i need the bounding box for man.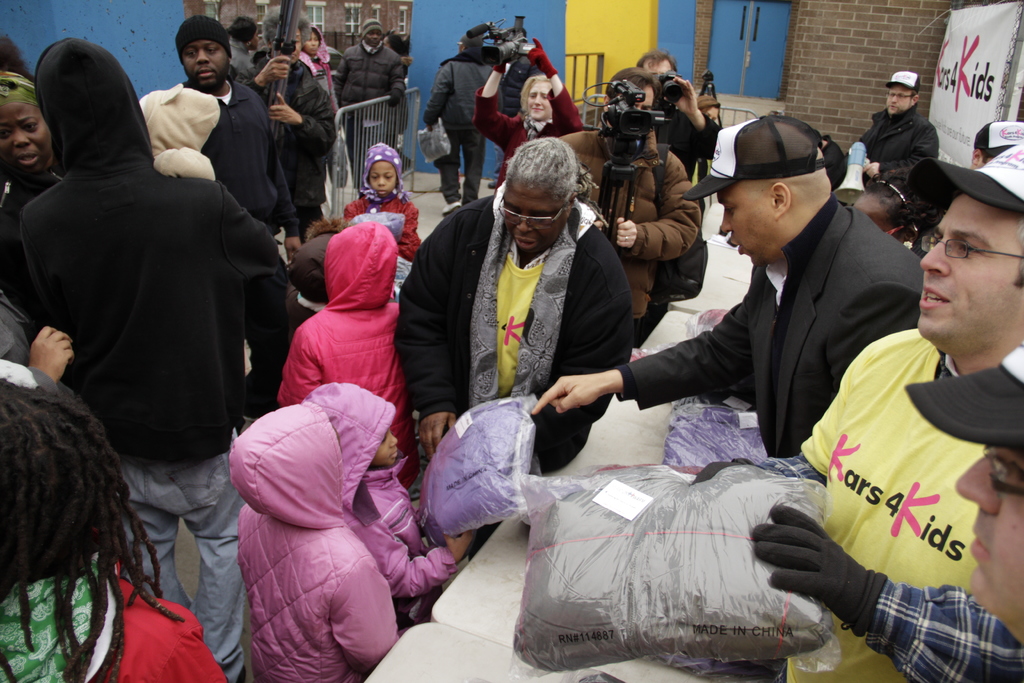
Here it is: bbox(423, 38, 485, 209).
